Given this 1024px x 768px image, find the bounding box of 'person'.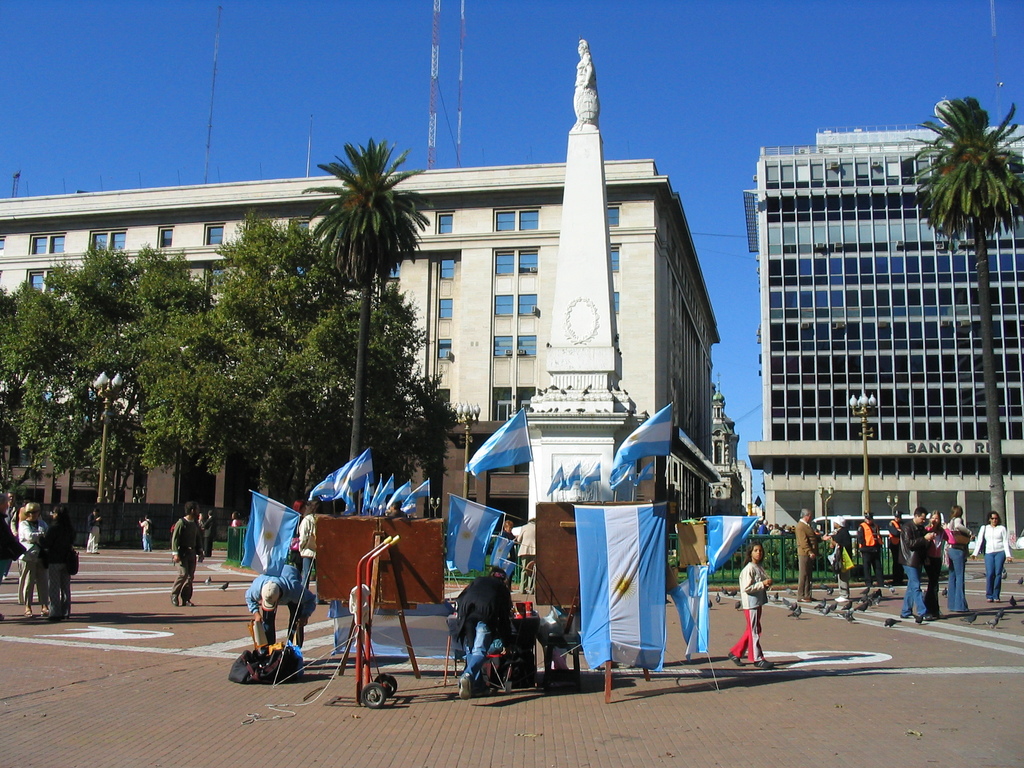
19, 497, 56, 620.
